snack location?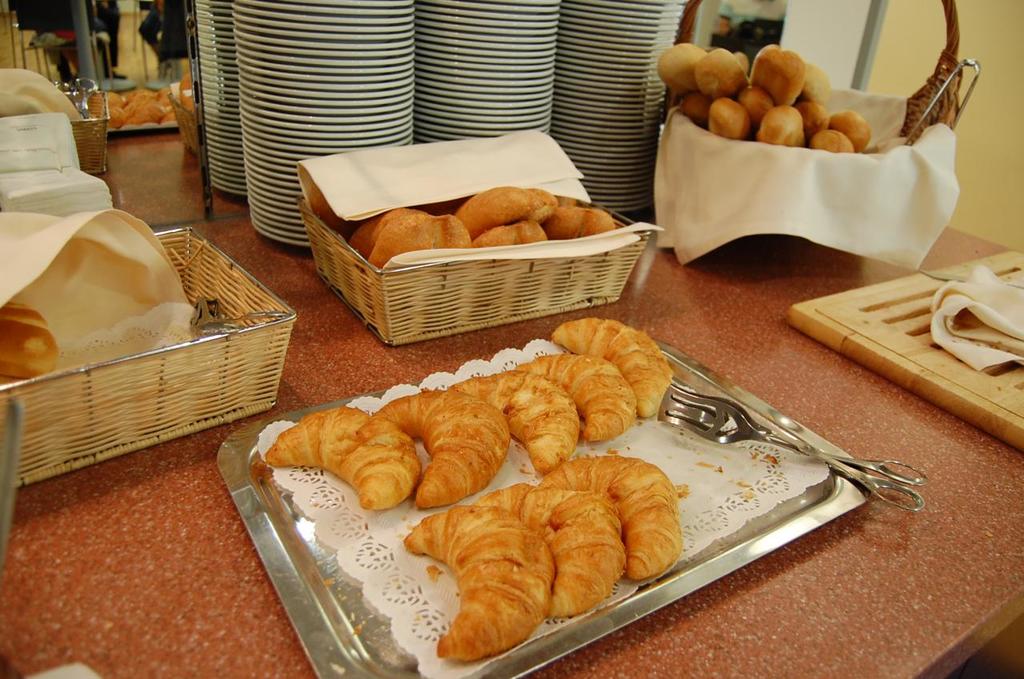
select_region(447, 367, 581, 473)
